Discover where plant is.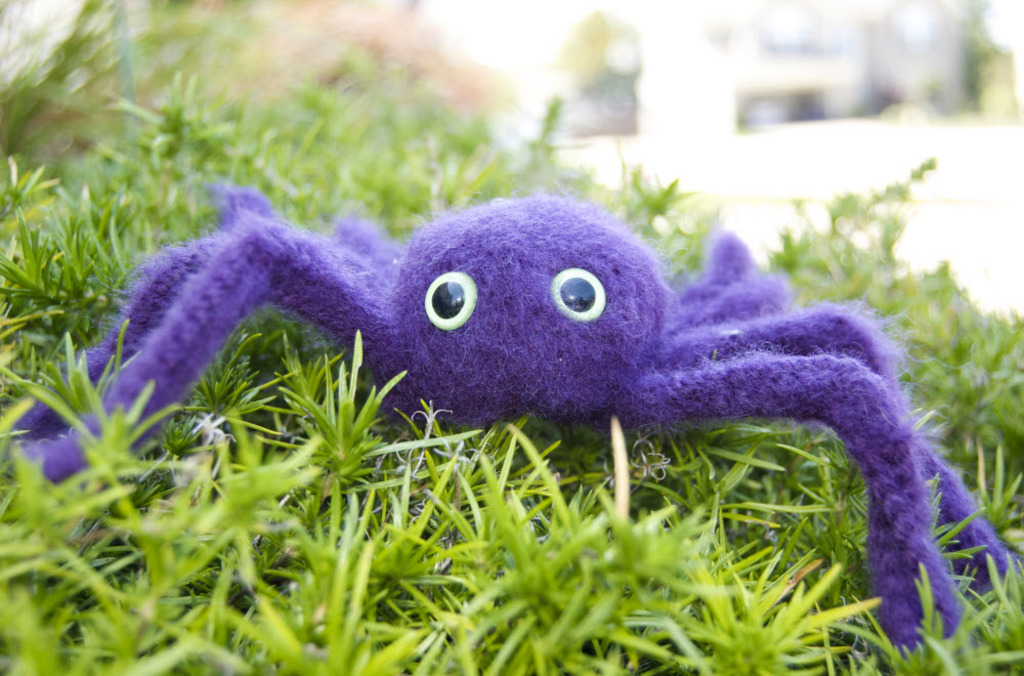
Discovered at rect(254, 330, 483, 492).
